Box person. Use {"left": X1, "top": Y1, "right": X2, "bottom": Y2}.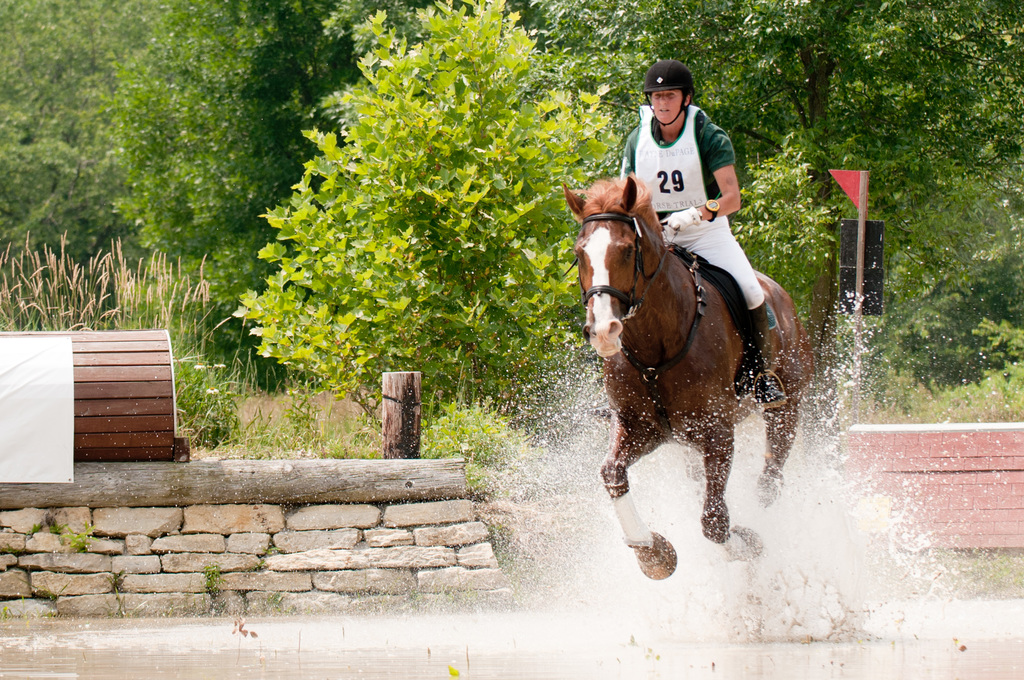
{"left": 619, "top": 59, "right": 759, "bottom": 374}.
